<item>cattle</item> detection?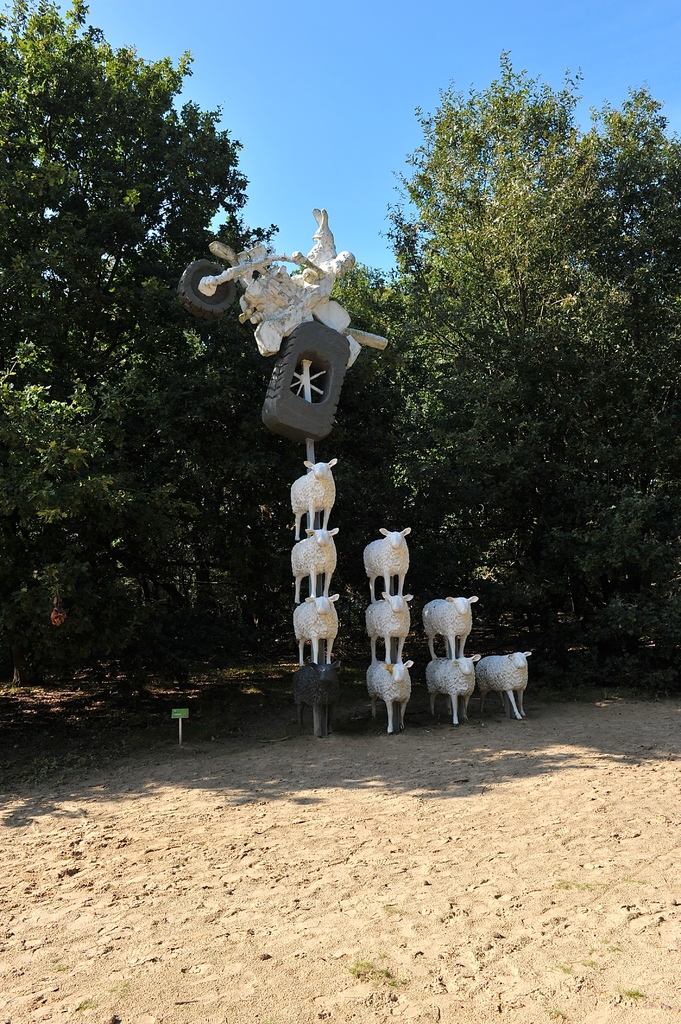
[424, 653, 481, 724]
